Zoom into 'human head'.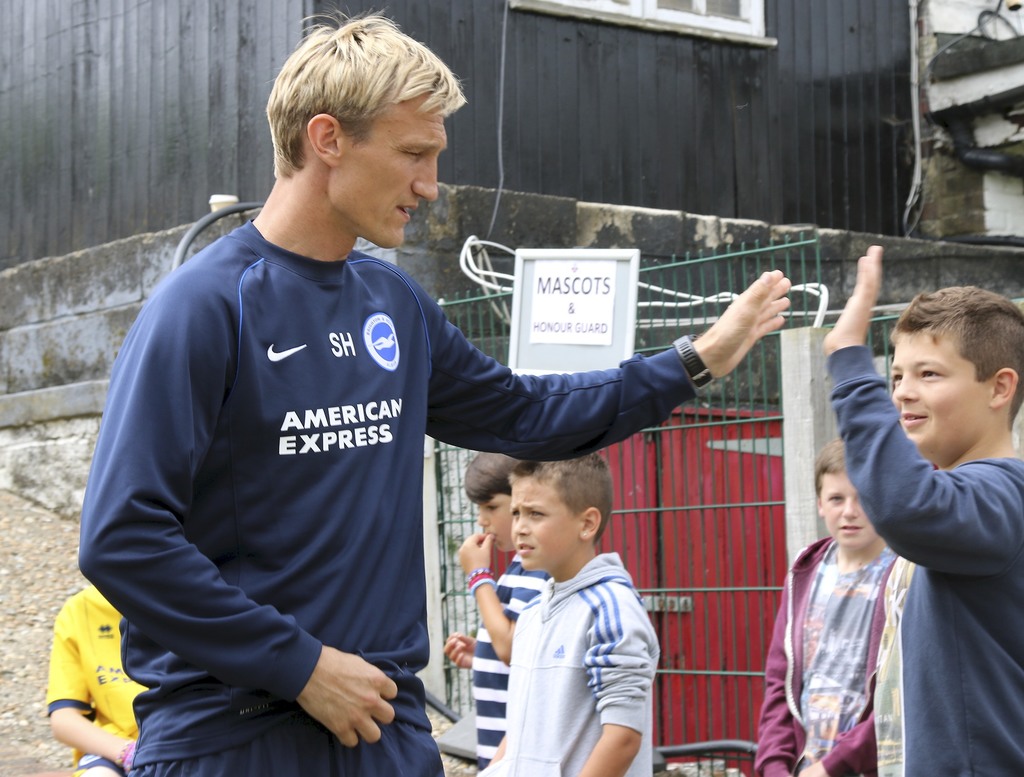
Zoom target: <region>462, 451, 521, 553</region>.
